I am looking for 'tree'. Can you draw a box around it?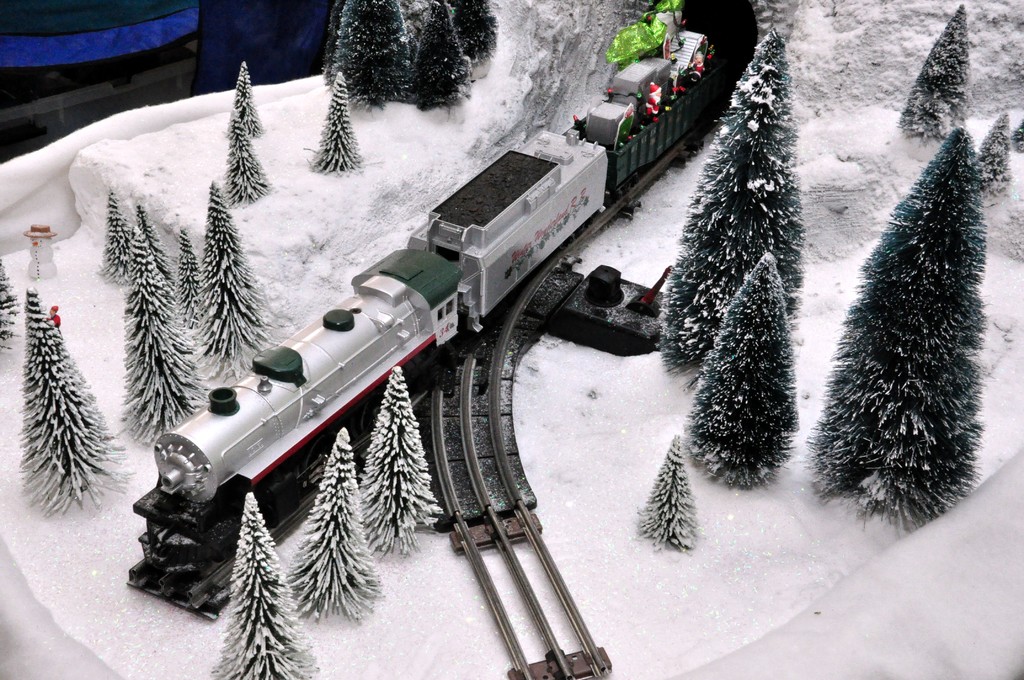
Sure, the bounding box is 17 287 136 514.
